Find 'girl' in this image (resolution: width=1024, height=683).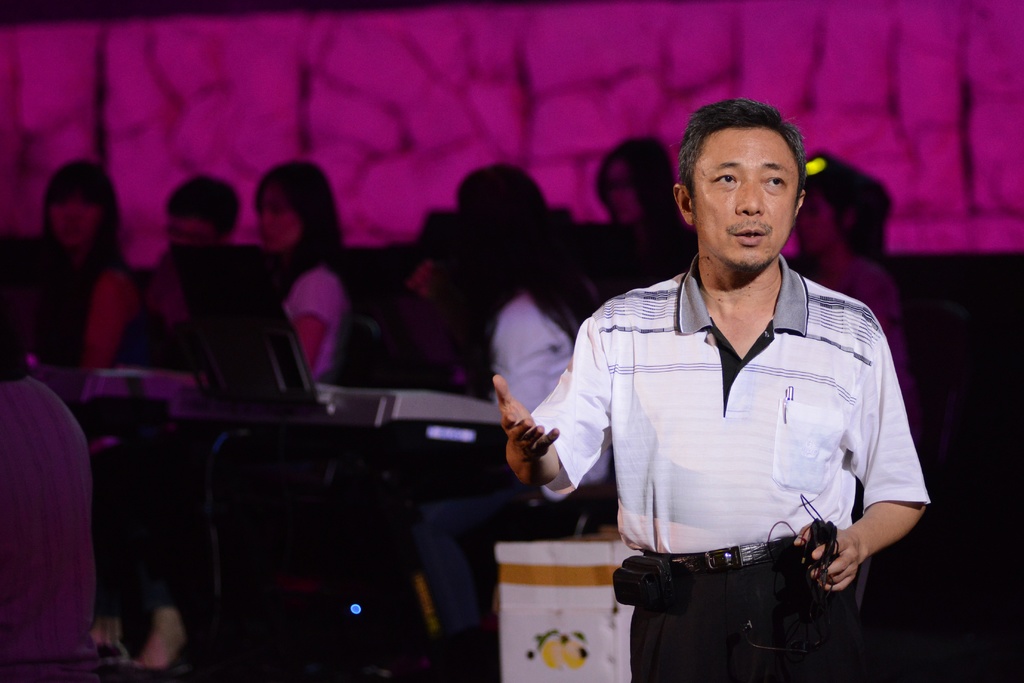
left=795, top=152, right=900, bottom=392.
